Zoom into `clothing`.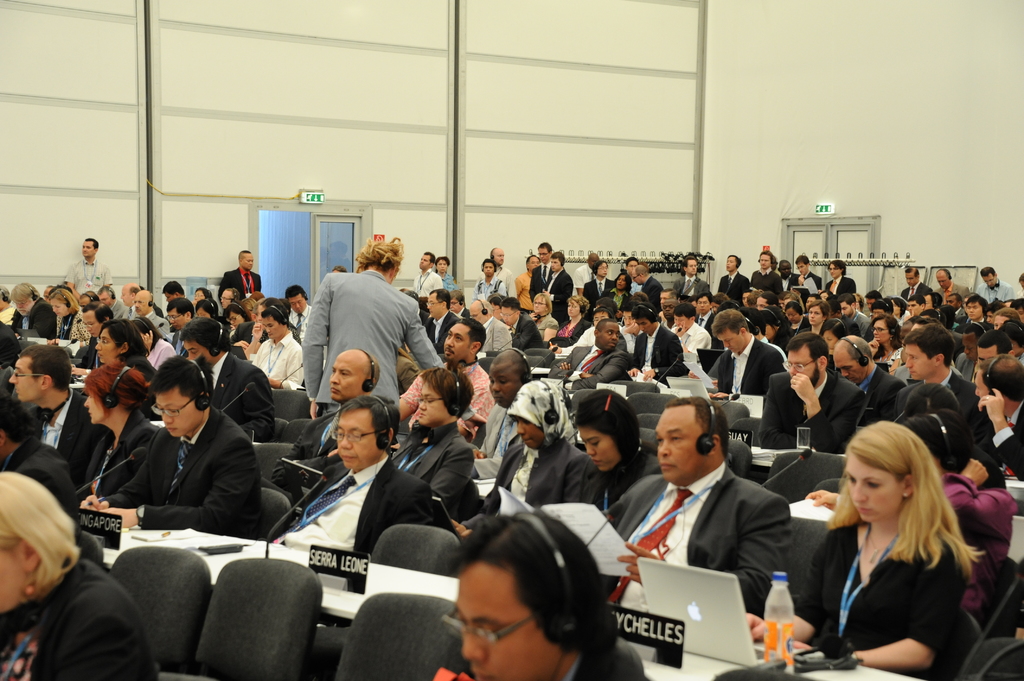
Zoom target: pyautogui.locateOnScreen(543, 266, 572, 329).
